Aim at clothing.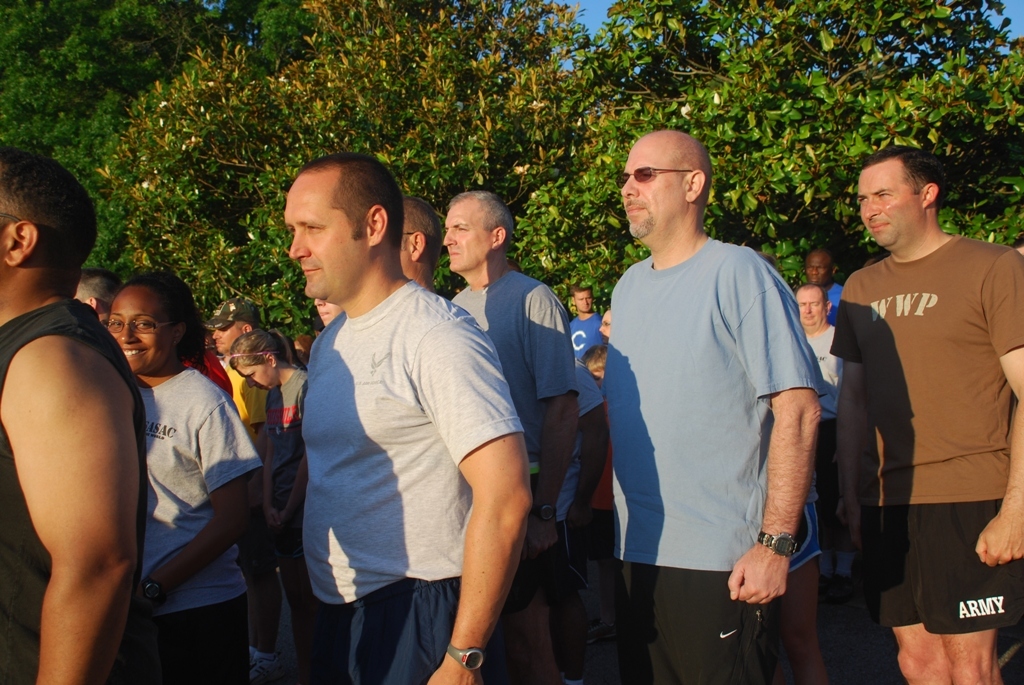
Aimed at left=444, top=267, right=577, bottom=594.
